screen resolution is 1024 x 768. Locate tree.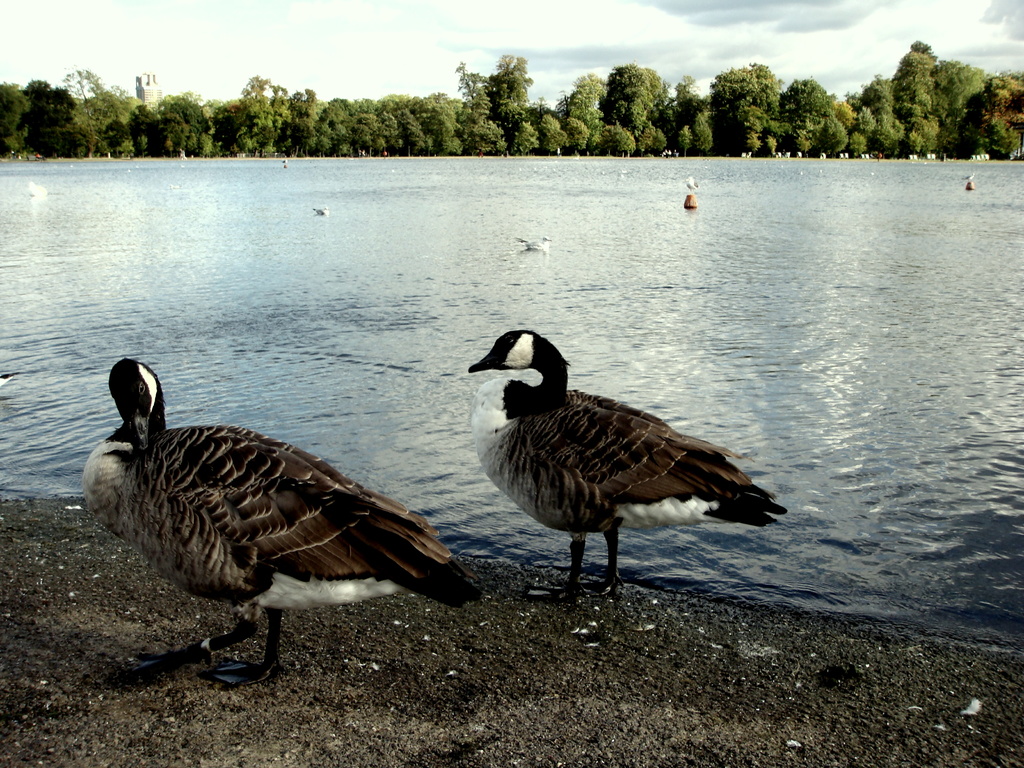
[541,108,566,153].
